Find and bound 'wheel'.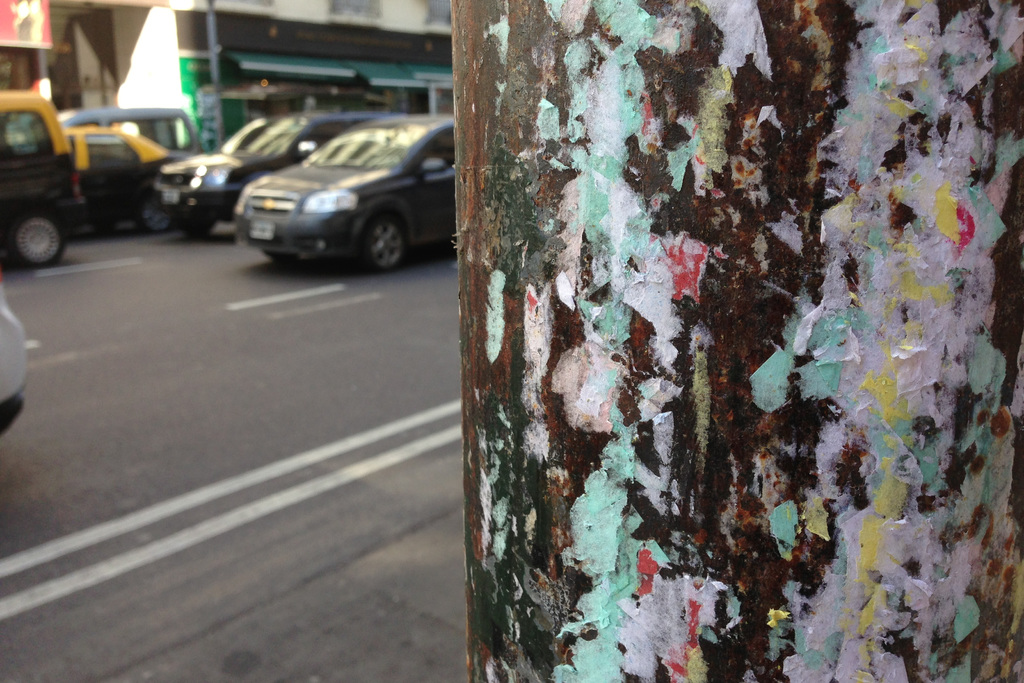
Bound: {"left": 359, "top": 200, "right": 413, "bottom": 276}.
